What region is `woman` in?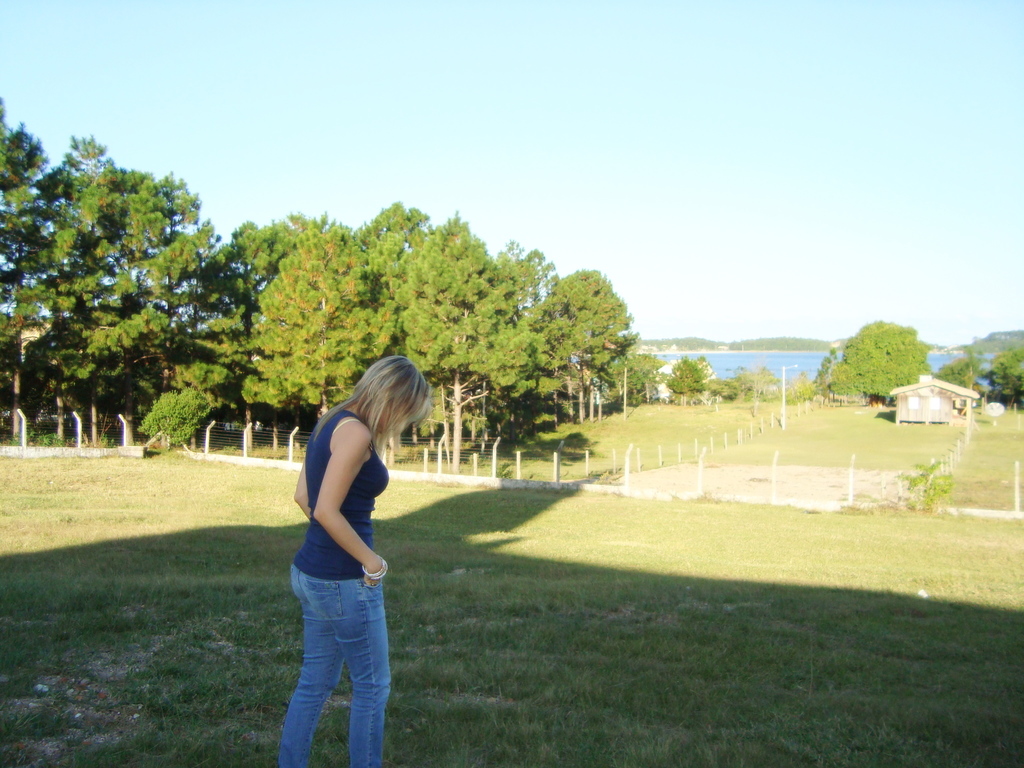
[266,354,422,767].
